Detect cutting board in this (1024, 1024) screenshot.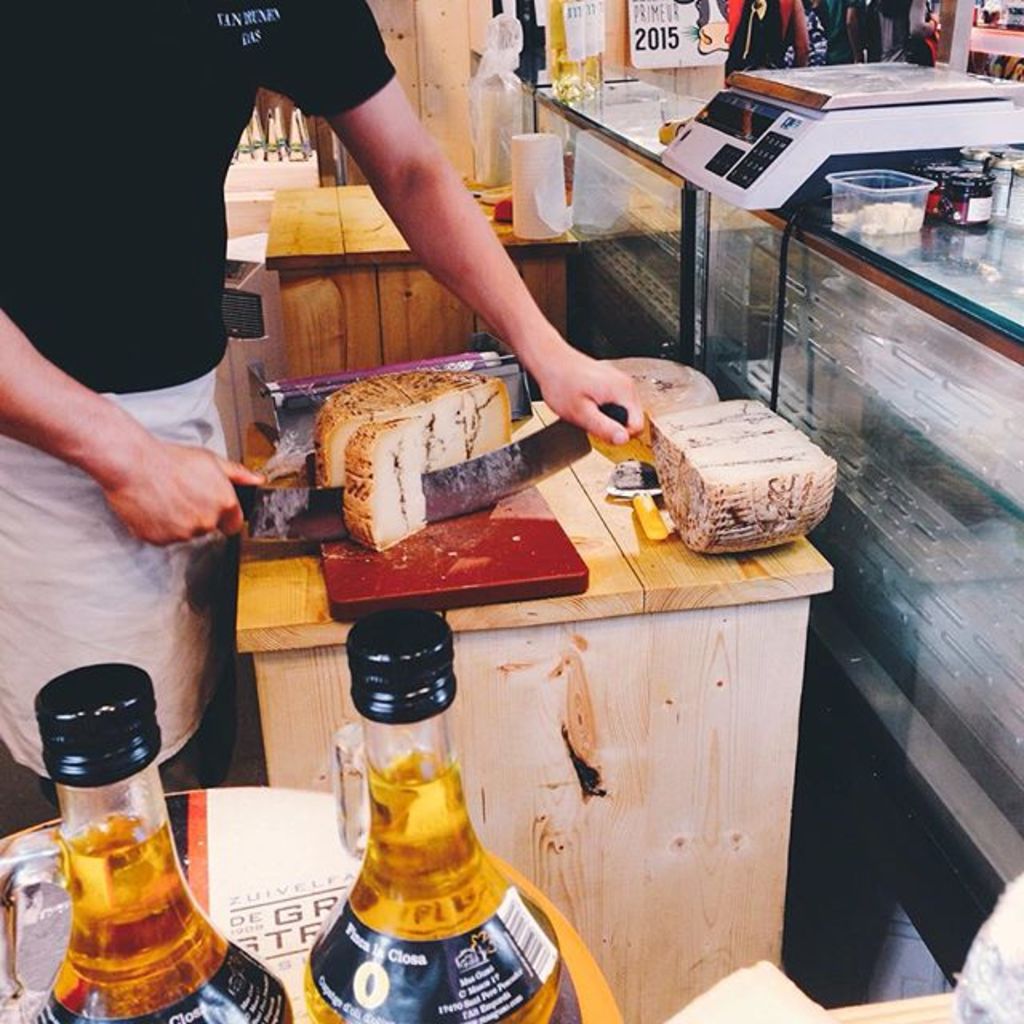
Detection: (x1=304, y1=450, x2=584, y2=624).
